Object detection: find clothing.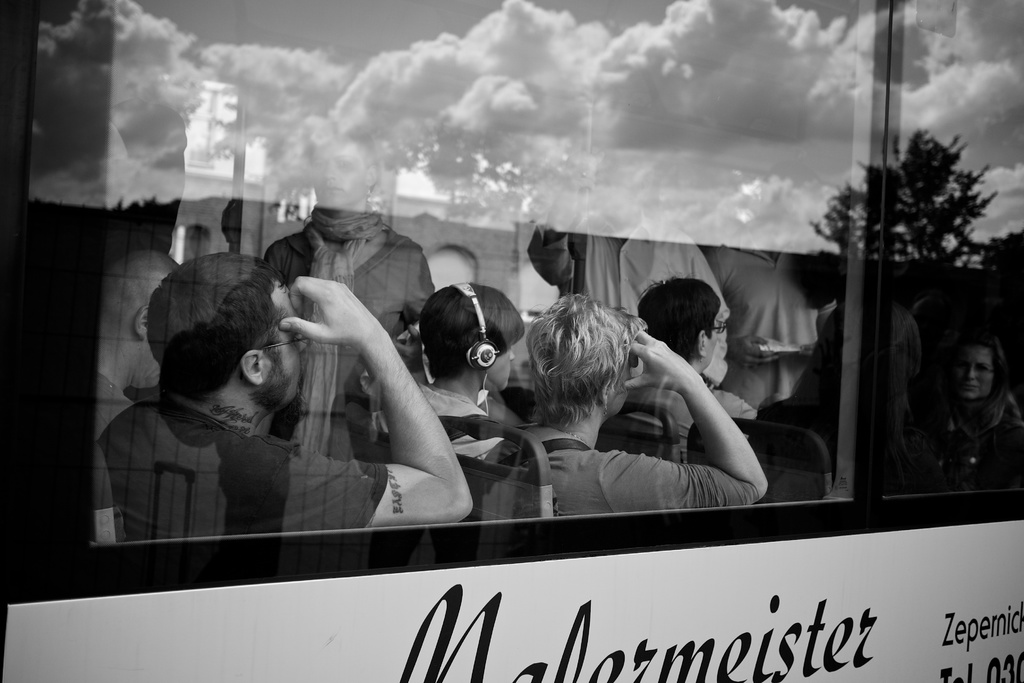
pyautogui.locateOnScreen(360, 388, 507, 468).
